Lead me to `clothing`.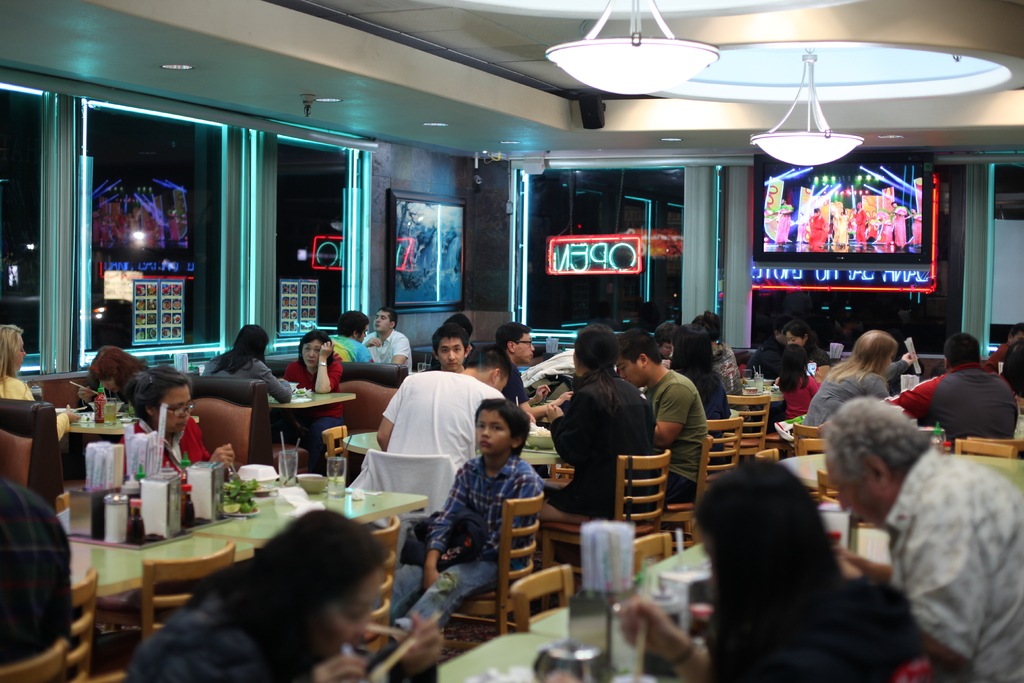
Lead to locate(643, 373, 707, 508).
